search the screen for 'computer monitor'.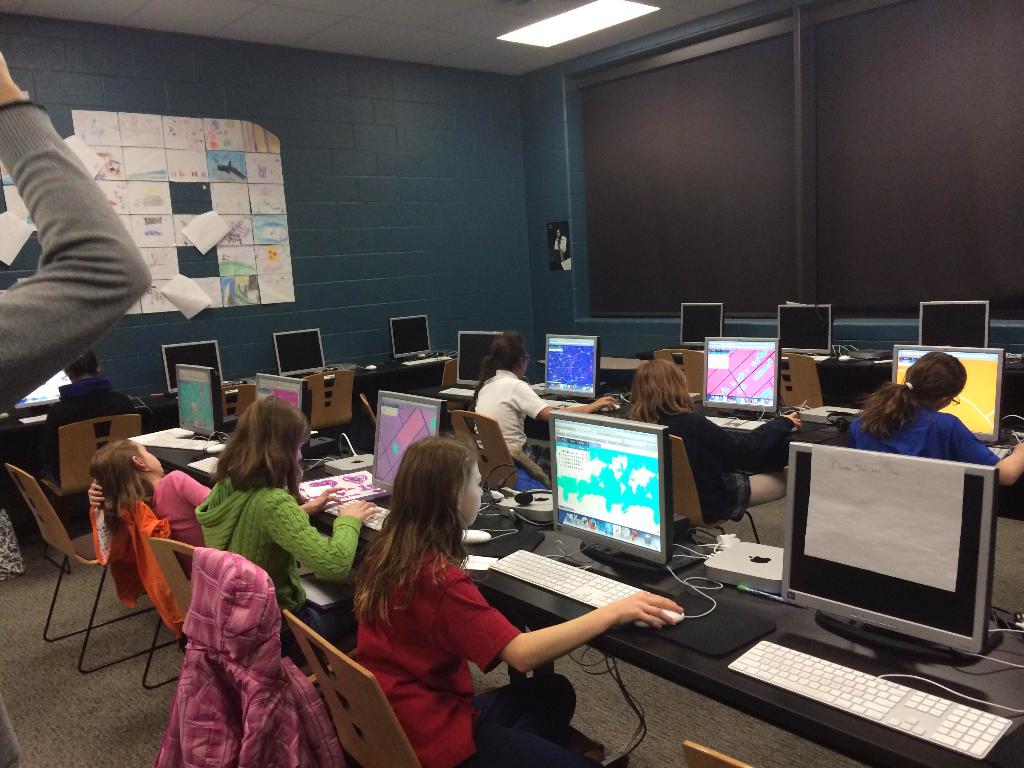
Found at bbox=[776, 303, 833, 353].
